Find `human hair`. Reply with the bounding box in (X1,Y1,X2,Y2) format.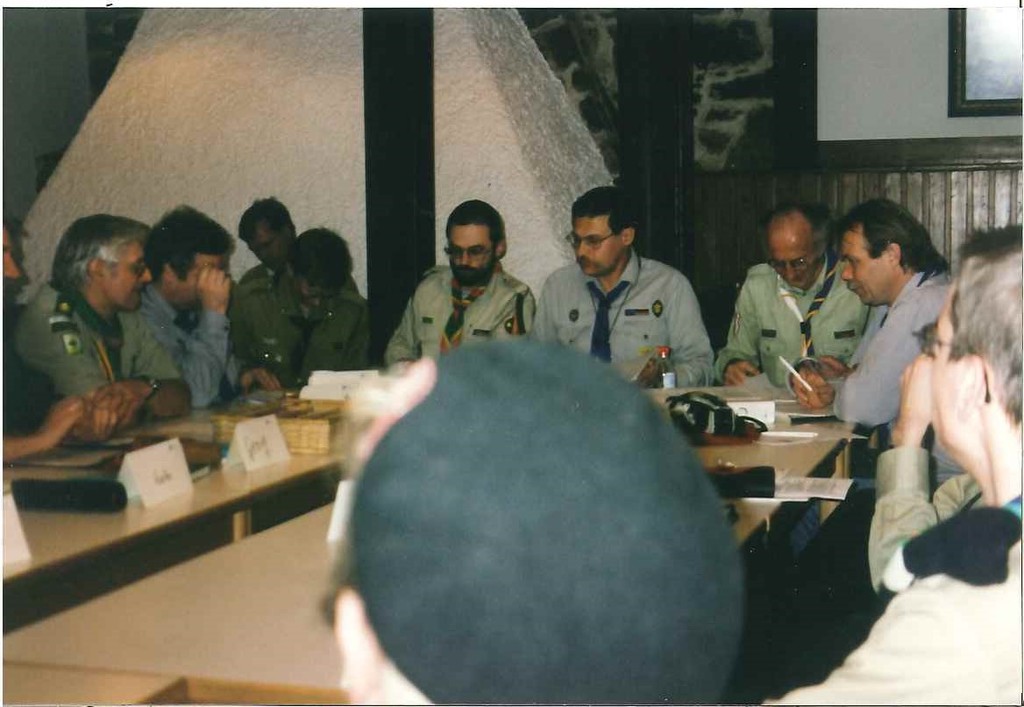
(956,217,1023,261).
